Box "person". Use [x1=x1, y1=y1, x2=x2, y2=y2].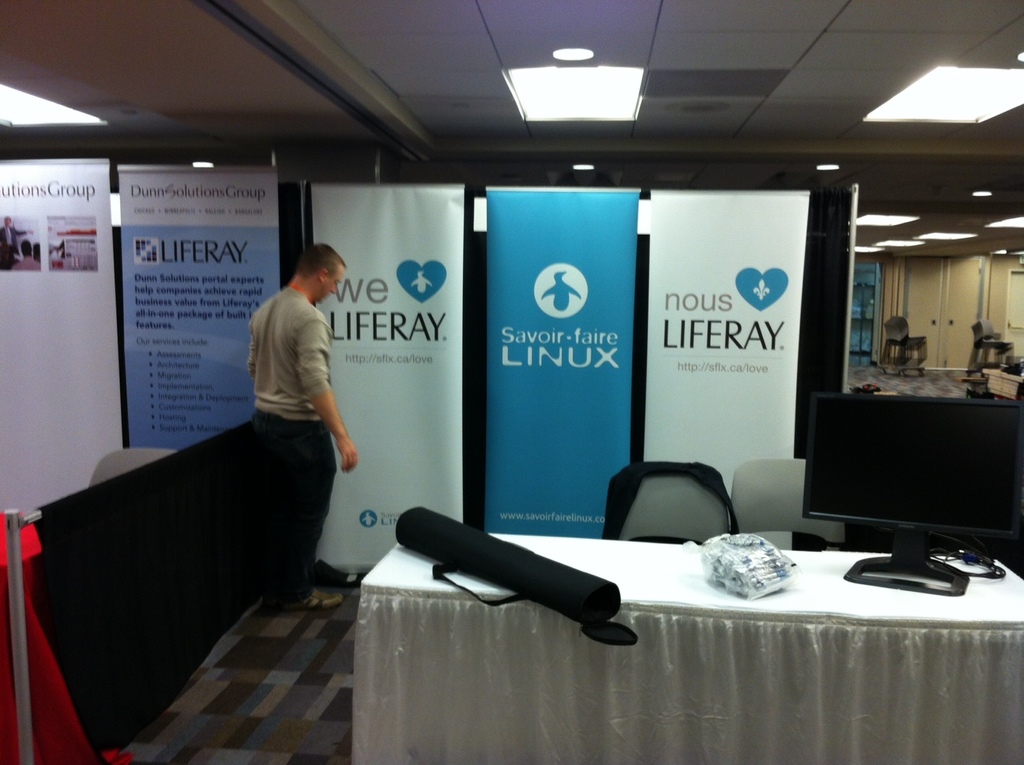
[x1=237, y1=220, x2=353, y2=556].
